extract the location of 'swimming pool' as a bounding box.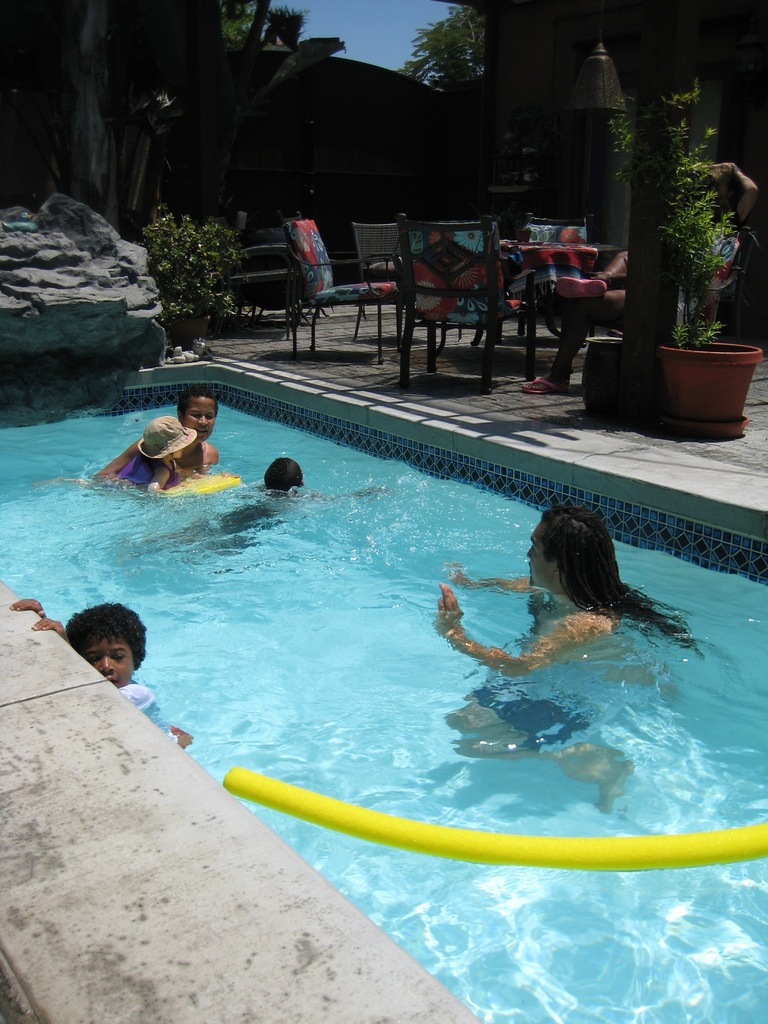
bbox(0, 356, 767, 1023).
